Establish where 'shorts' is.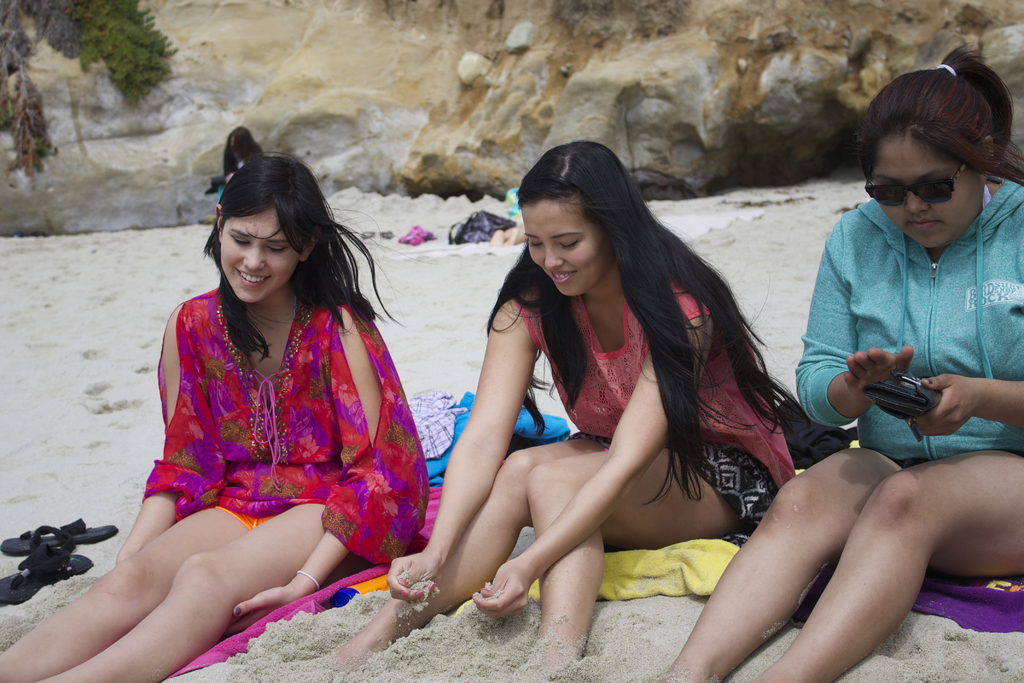
Established at (x1=563, y1=429, x2=778, y2=547).
